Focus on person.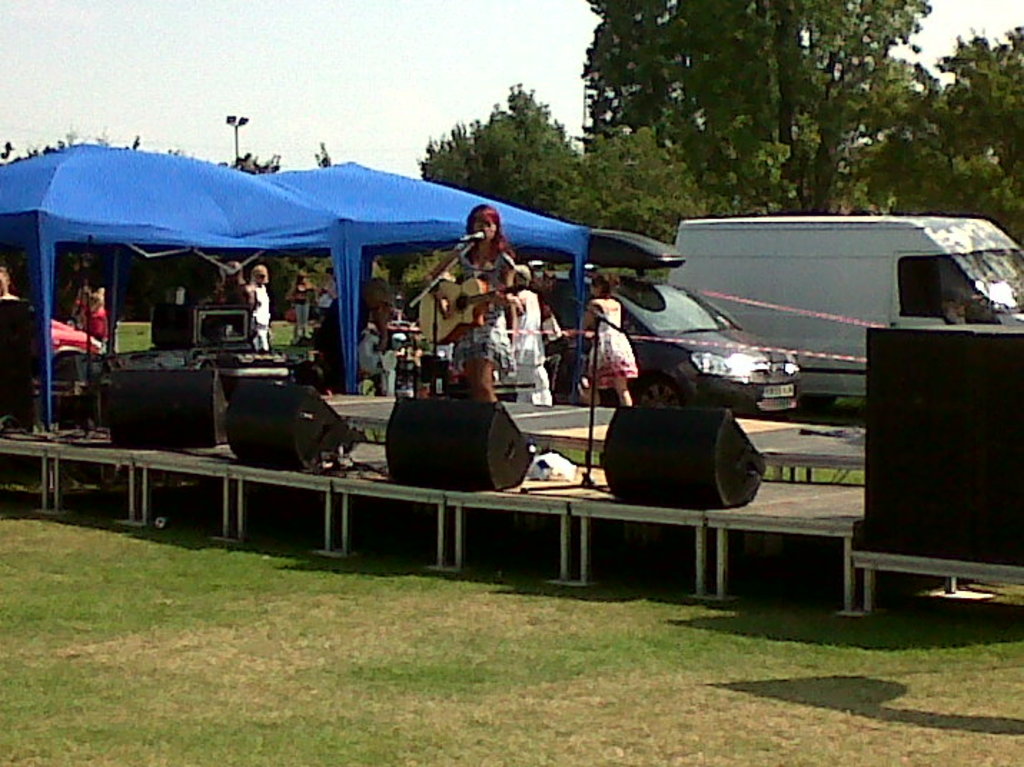
Focused at [423,202,519,405].
